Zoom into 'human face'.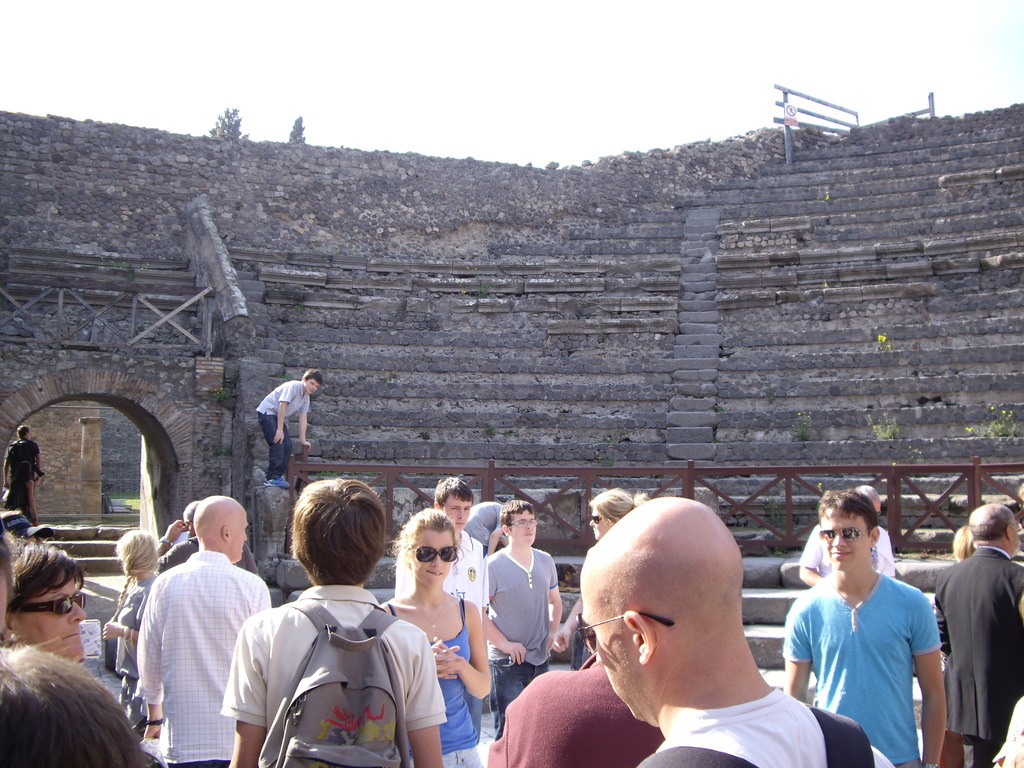
Zoom target: 410:531:452:588.
